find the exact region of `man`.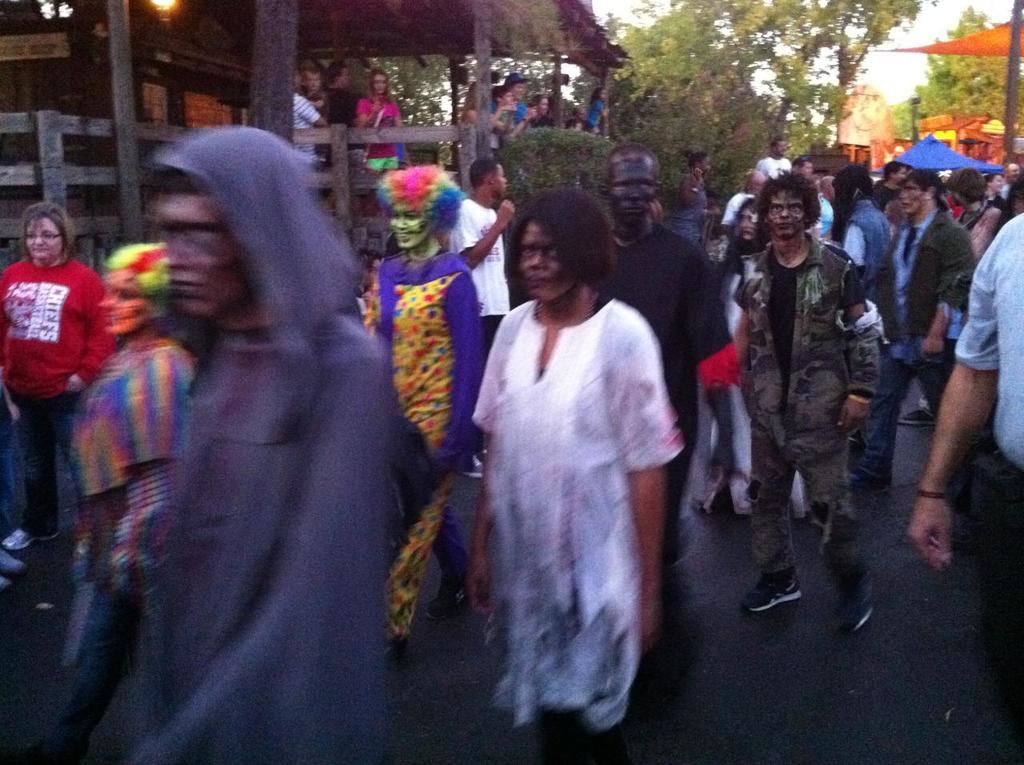
Exact region: <region>605, 138, 748, 624</region>.
